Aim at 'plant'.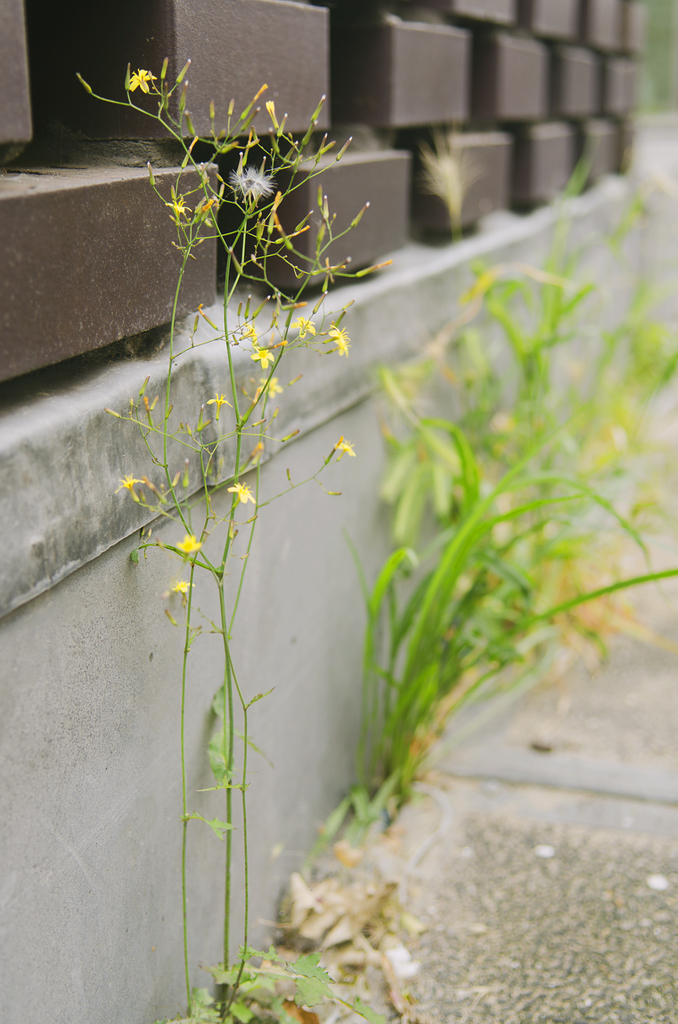
Aimed at <bbox>168, 951, 379, 1023</bbox>.
